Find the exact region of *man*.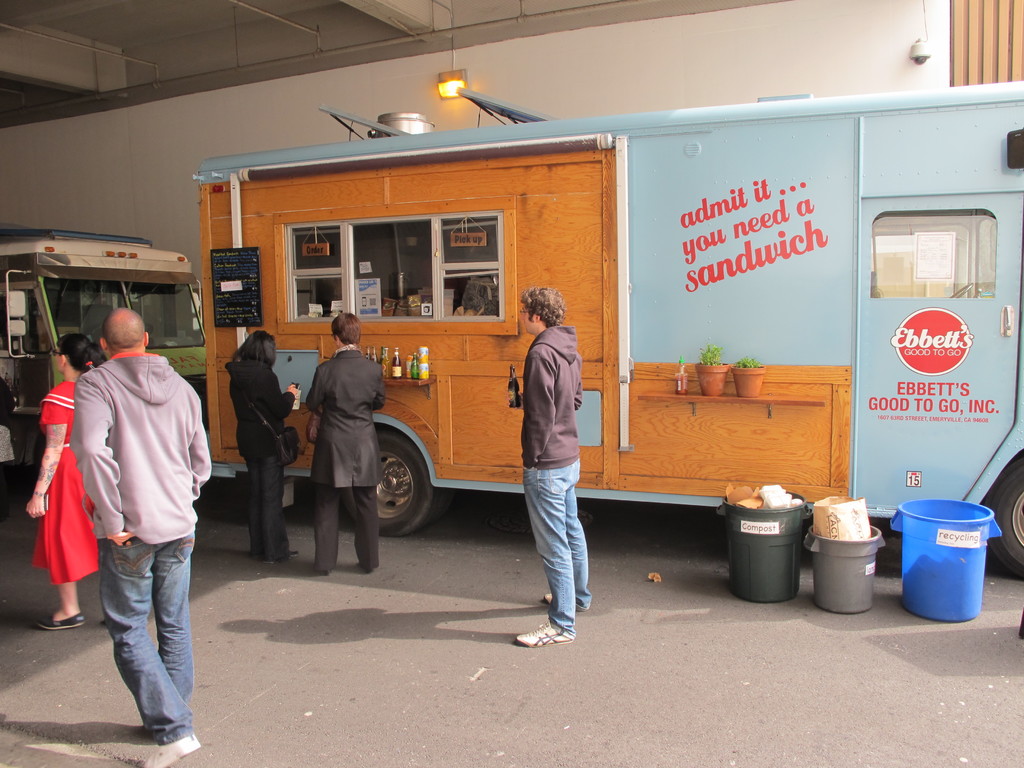
Exact region: <region>507, 286, 593, 644</region>.
